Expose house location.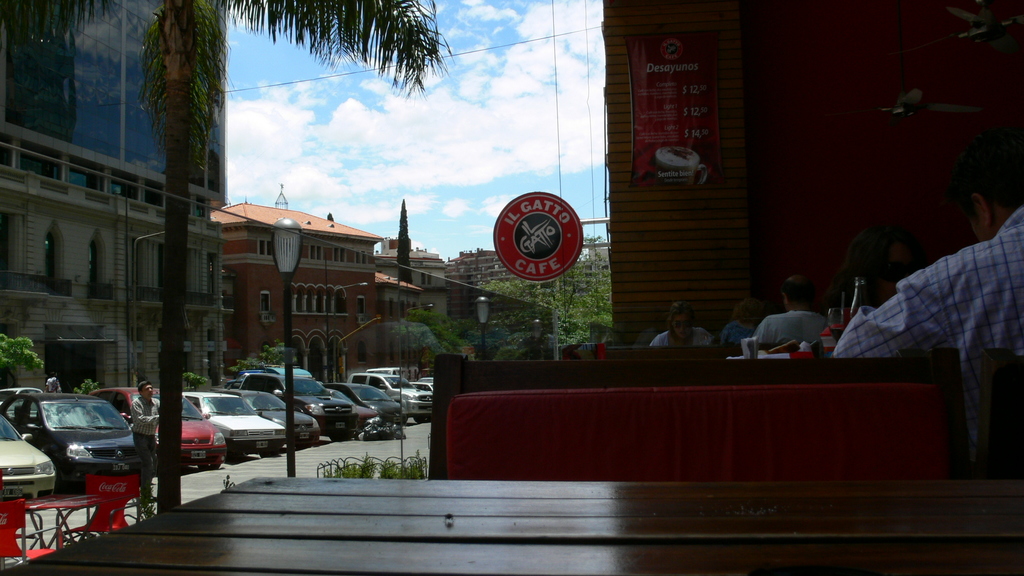
Exposed at 538, 232, 595, 352.
